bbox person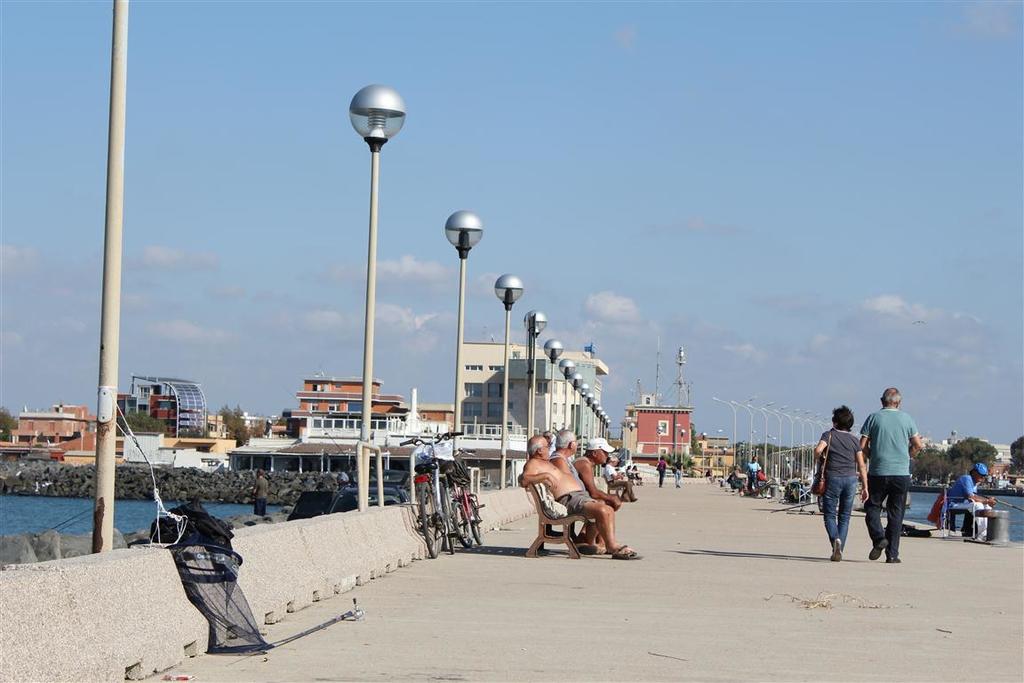
(x1=946, y1=462, x2=998, y2=542)
